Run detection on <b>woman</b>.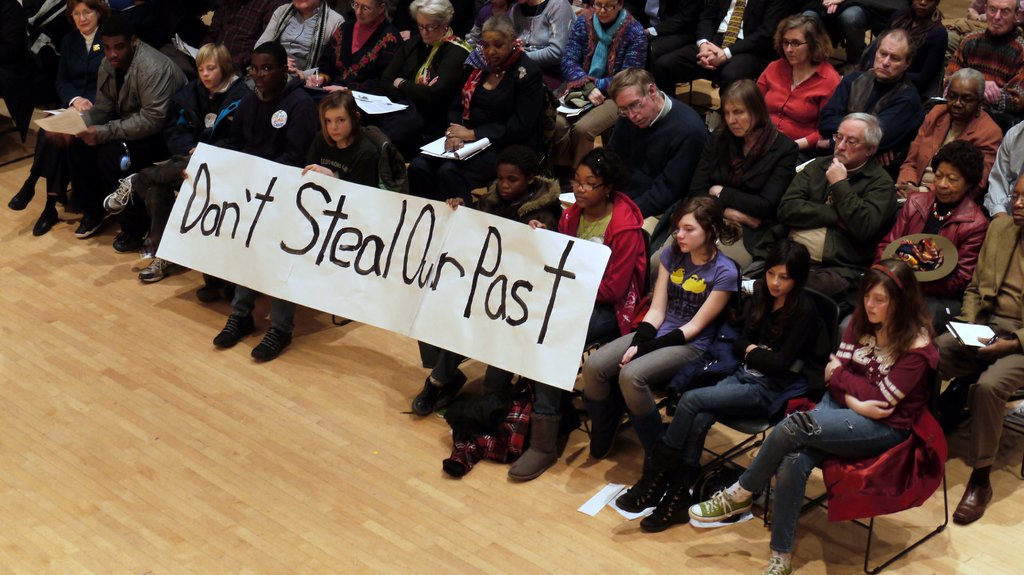
Result: 404, 15, 545, 208.
